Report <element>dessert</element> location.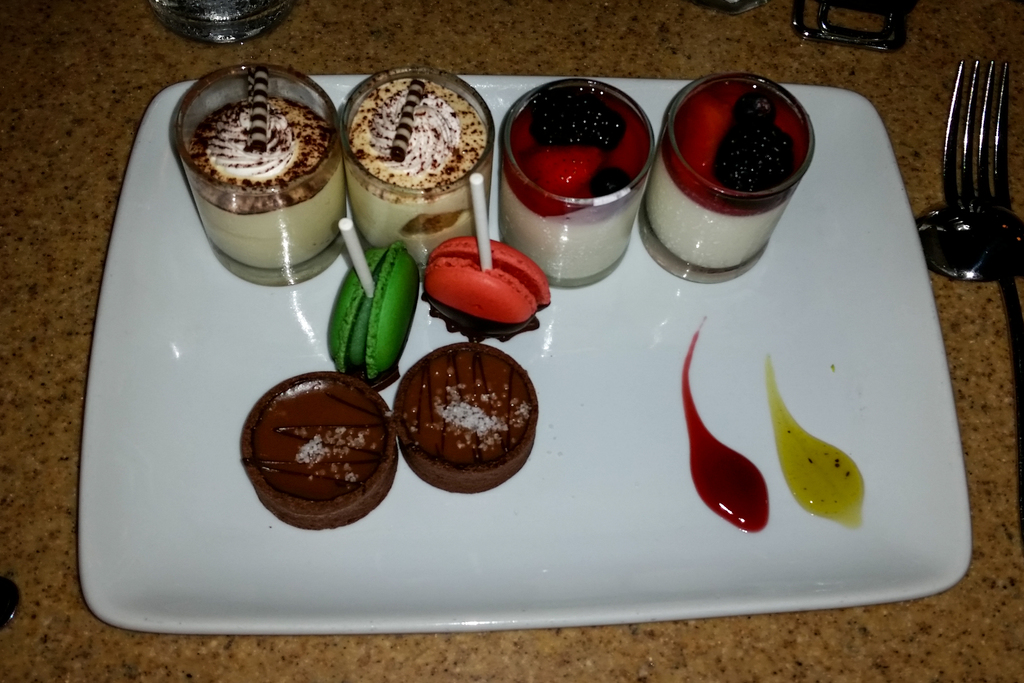
Report: 183,71,346,269.
